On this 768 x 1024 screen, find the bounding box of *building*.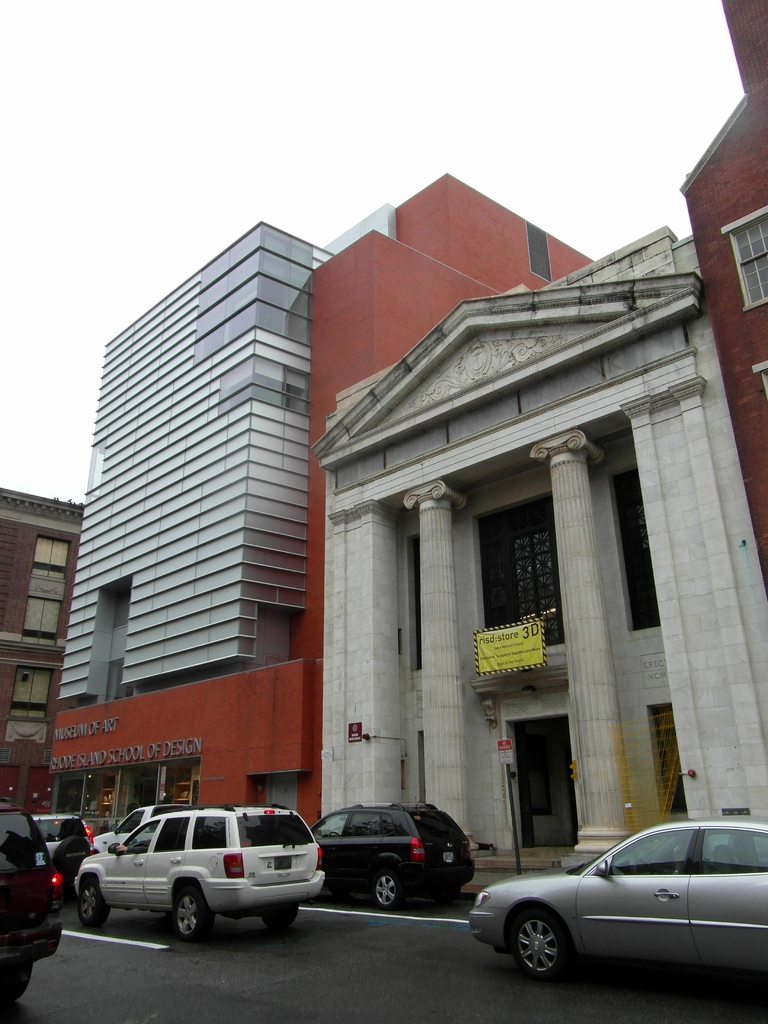
Bounding box: {"x1": 314, "y1": 223, "x2": 767, "y2": 888}.
